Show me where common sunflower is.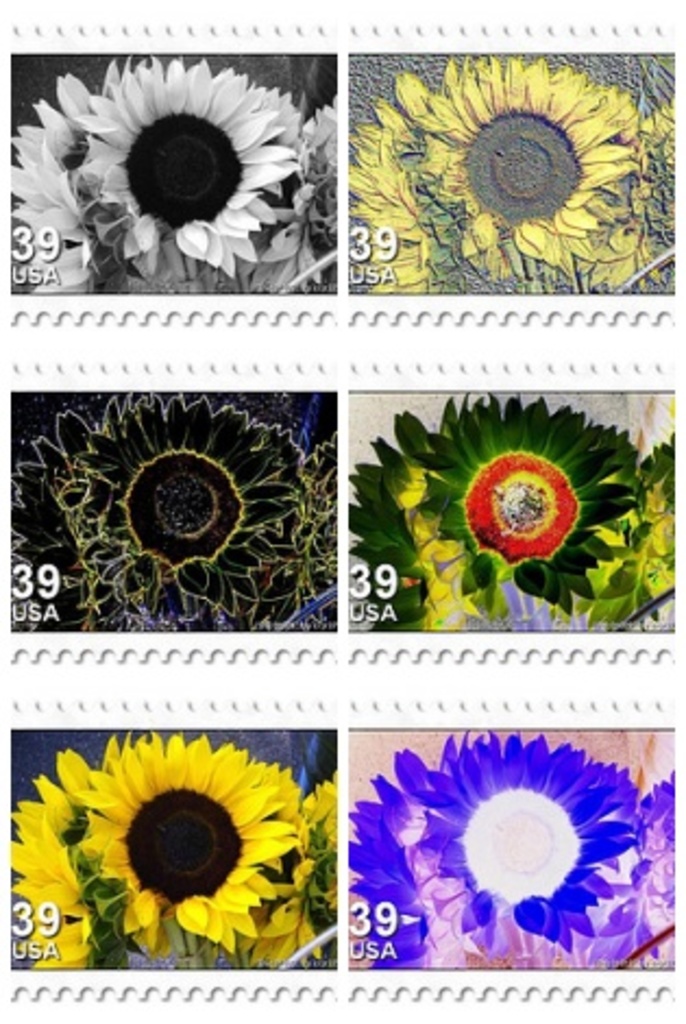
common sunflower is at 422,57,638,268.
